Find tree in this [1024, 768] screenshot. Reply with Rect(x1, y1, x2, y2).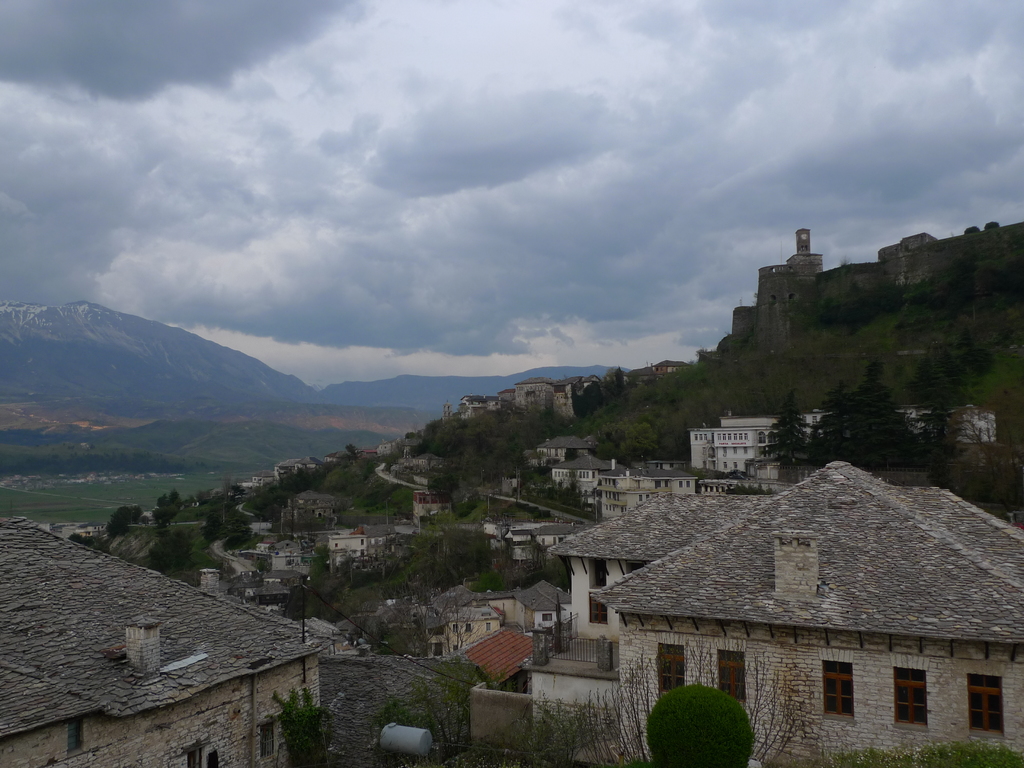
Rect(103, 500, 144, 536).
